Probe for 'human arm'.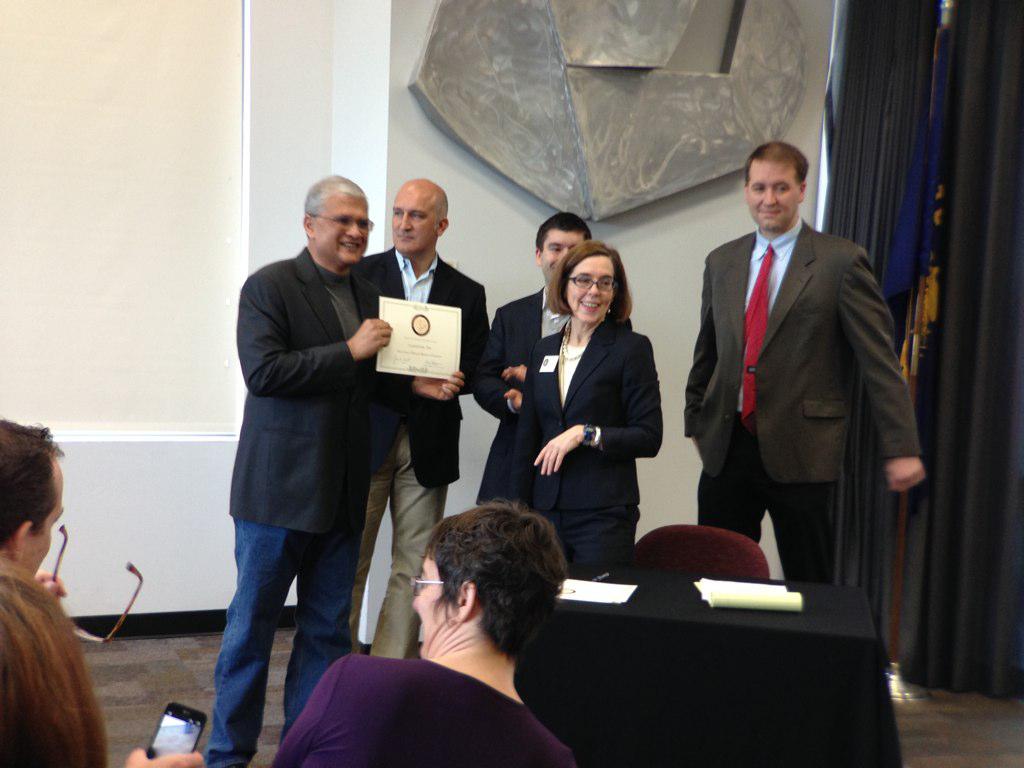
Probe result: Rect(270, 652, 385, 767).
